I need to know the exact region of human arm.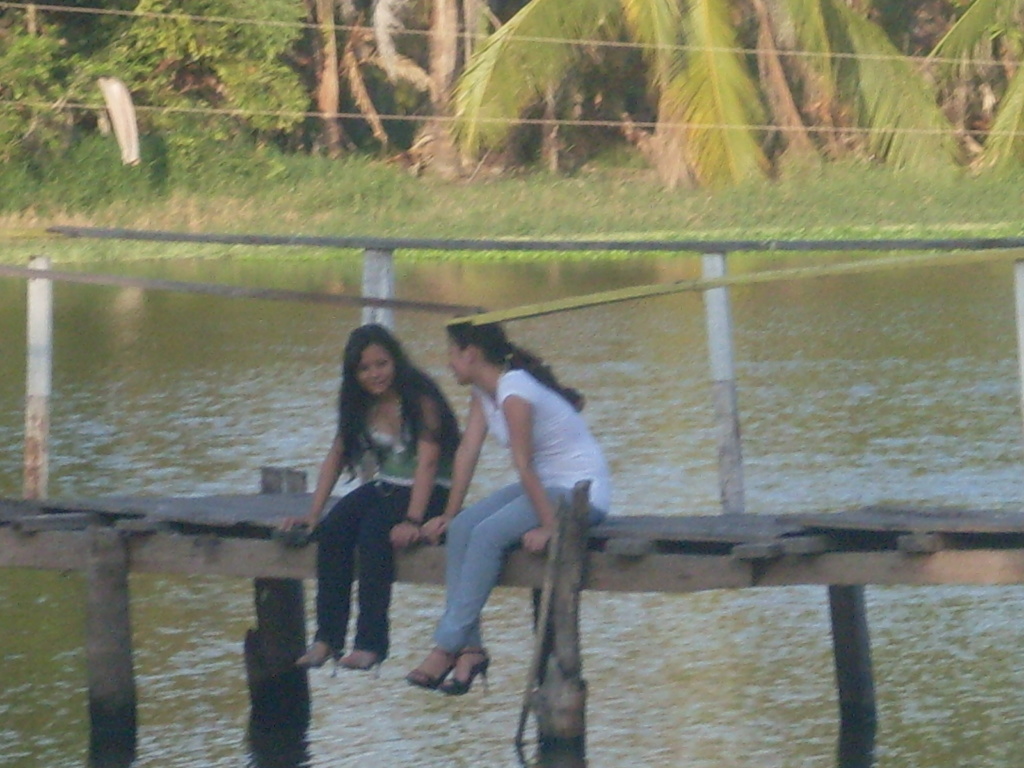
Region: bbox(503, 365, 564, 547).
